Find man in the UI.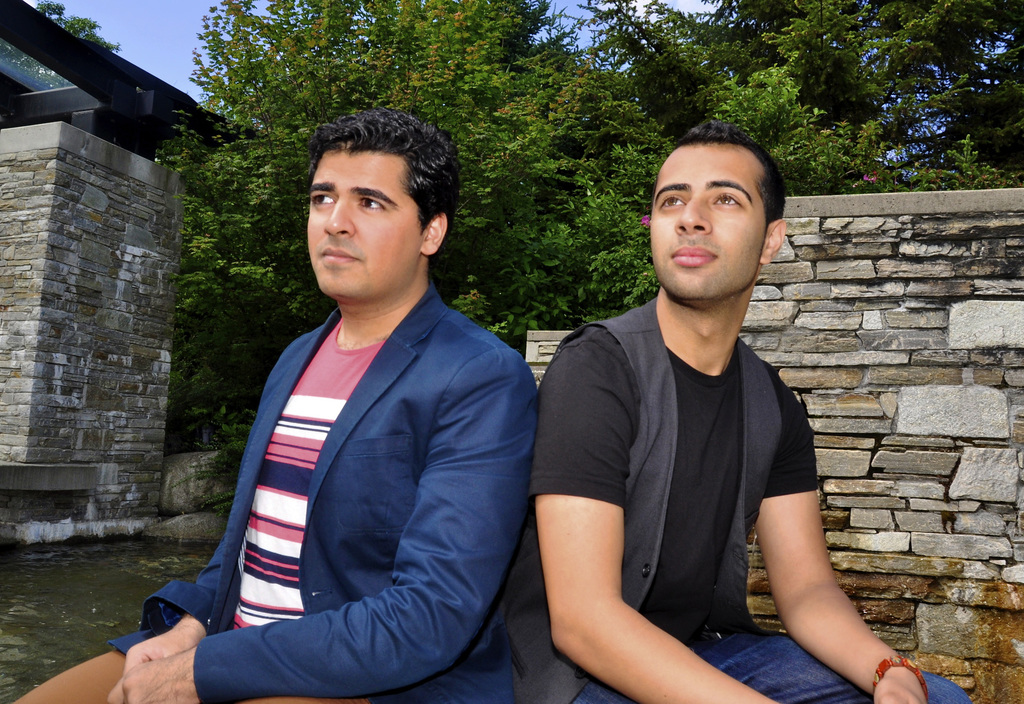
UI element at bbox=(506, 120, 972, 703).
